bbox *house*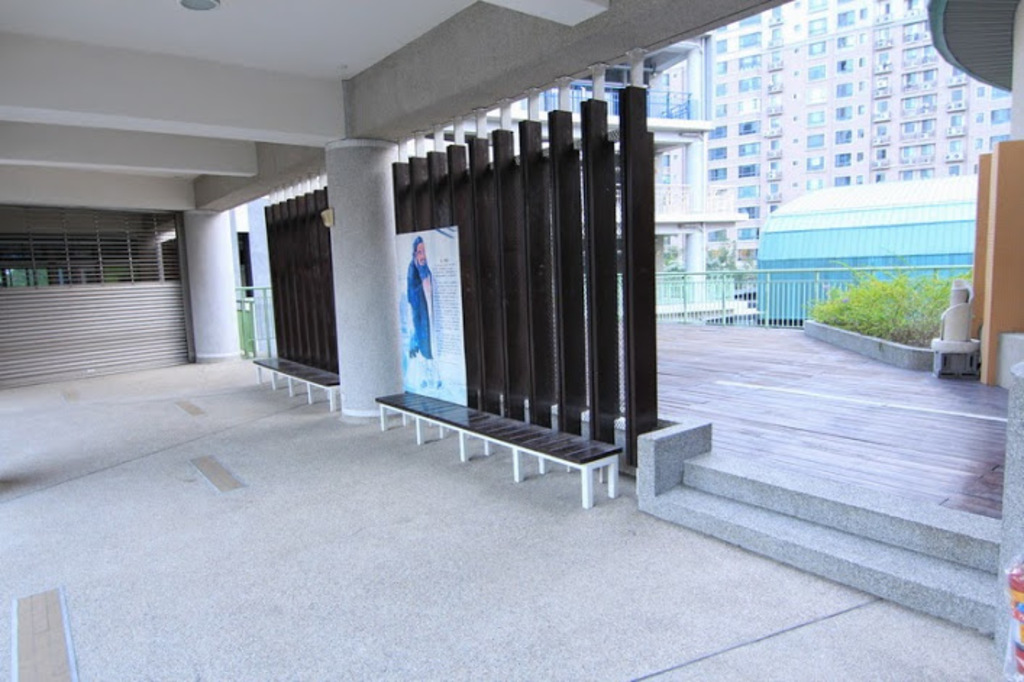
<box>407,35,715,313</box>
